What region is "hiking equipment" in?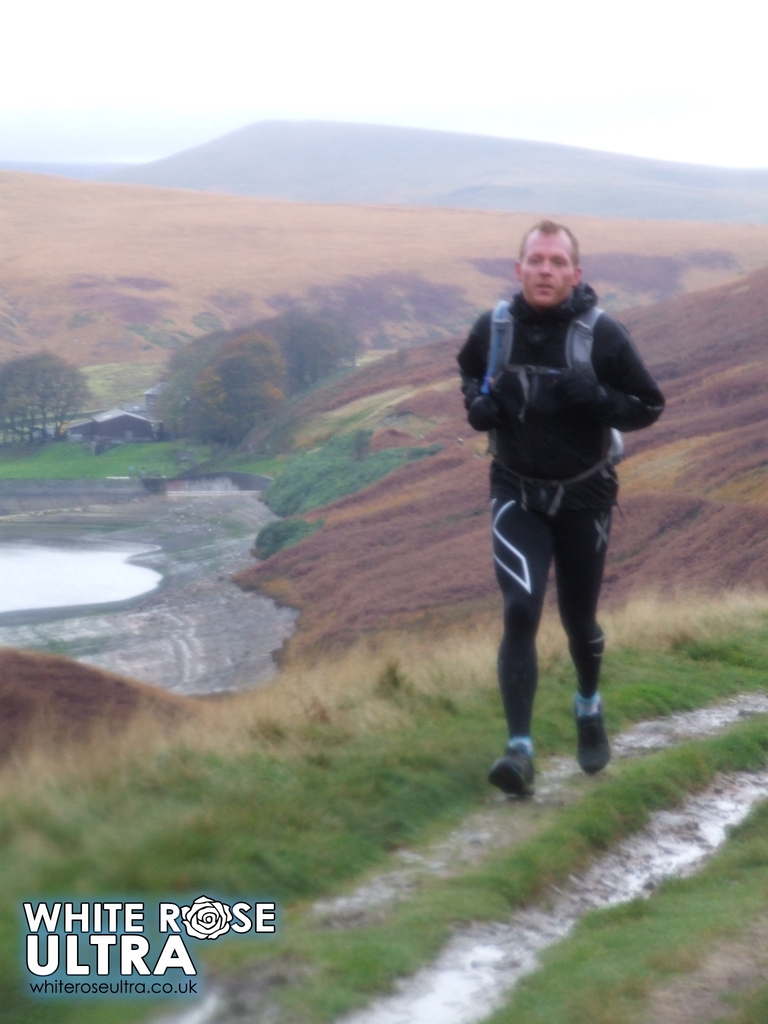
bbox(484, 299, 630, 465).
